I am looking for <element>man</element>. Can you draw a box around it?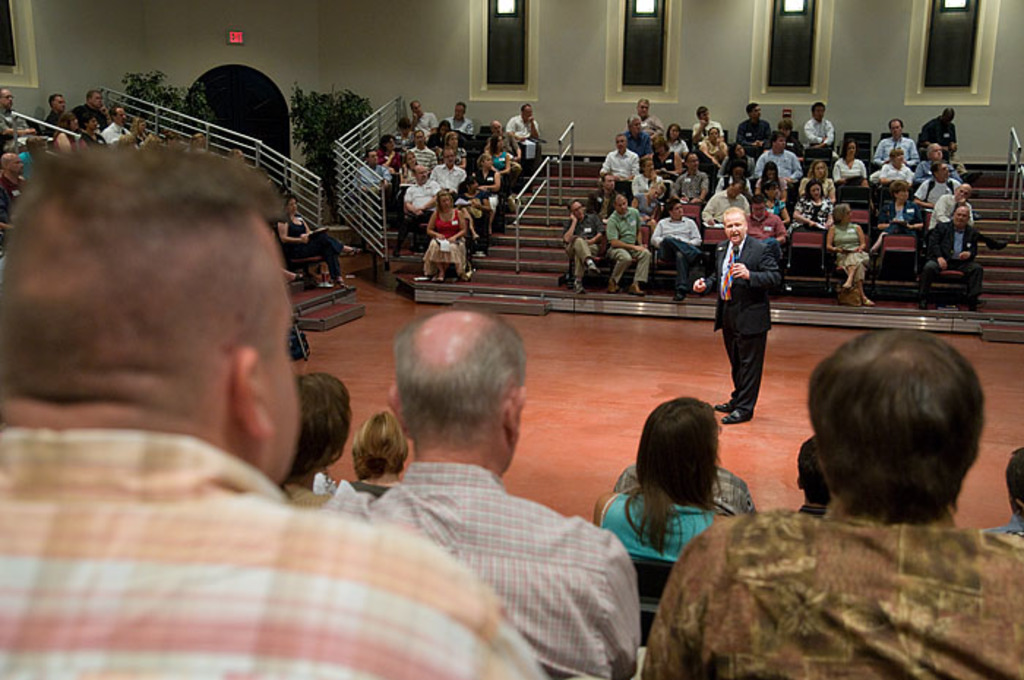
Sure, the bounding box is pyautogui.locateOnScreen(506, 98, 544, 149).
